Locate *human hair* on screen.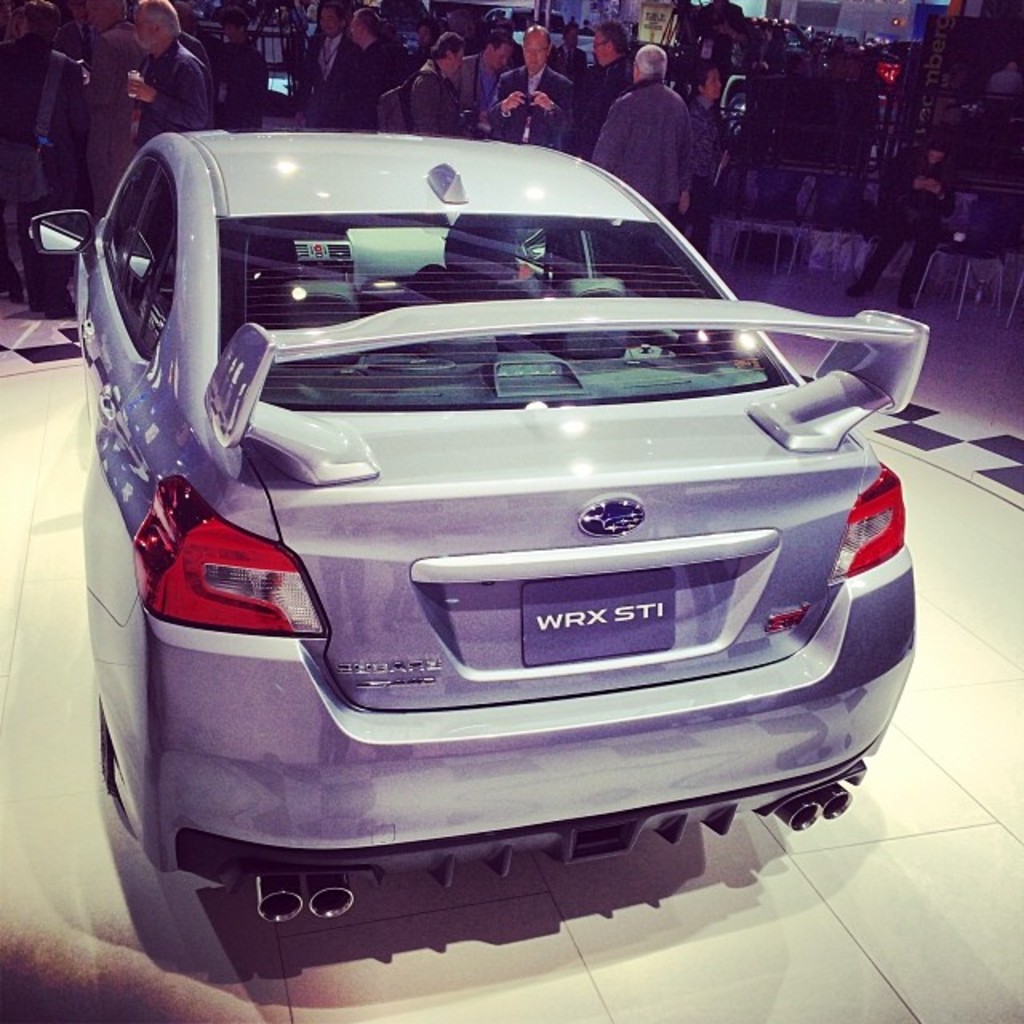
On screen at [left=637, top=42, right=667, bottom=78].
